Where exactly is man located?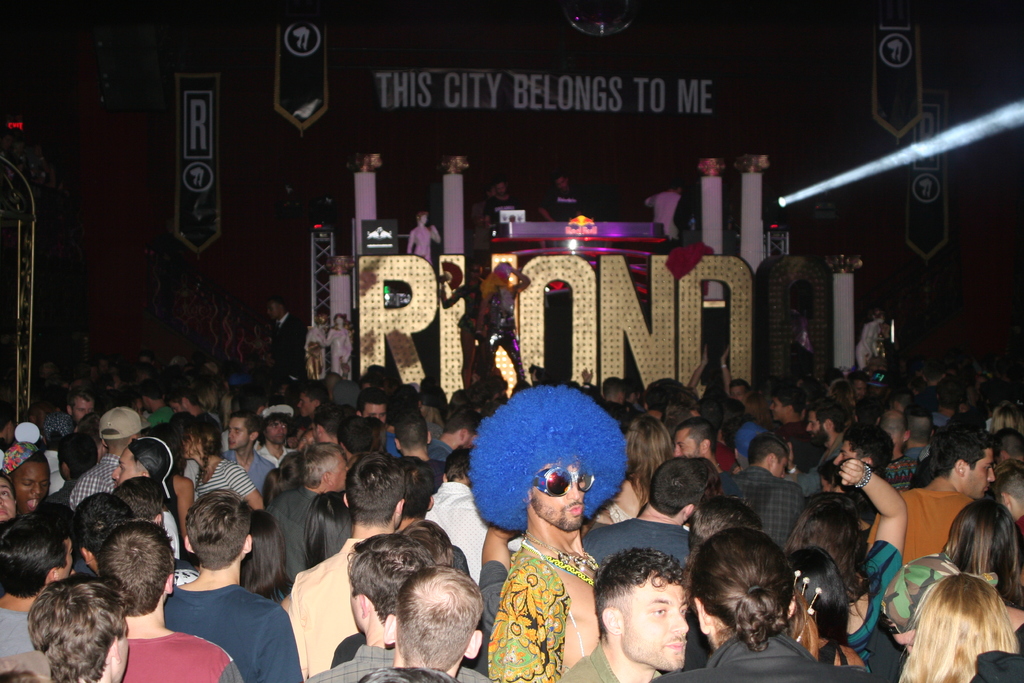
Its bounding box is x1=428 y1=444 x2=483 y2=580.
